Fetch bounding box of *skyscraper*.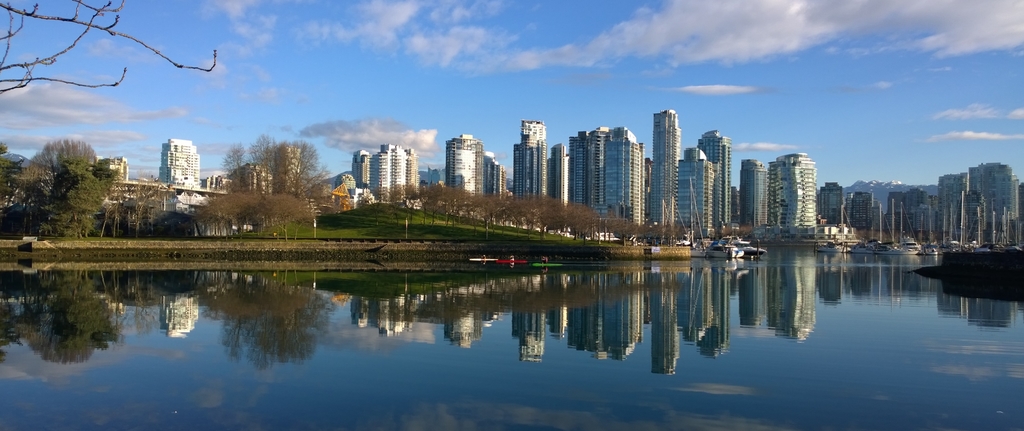
Bbox: x1=353 y1=143 x2=375 y2=189.
